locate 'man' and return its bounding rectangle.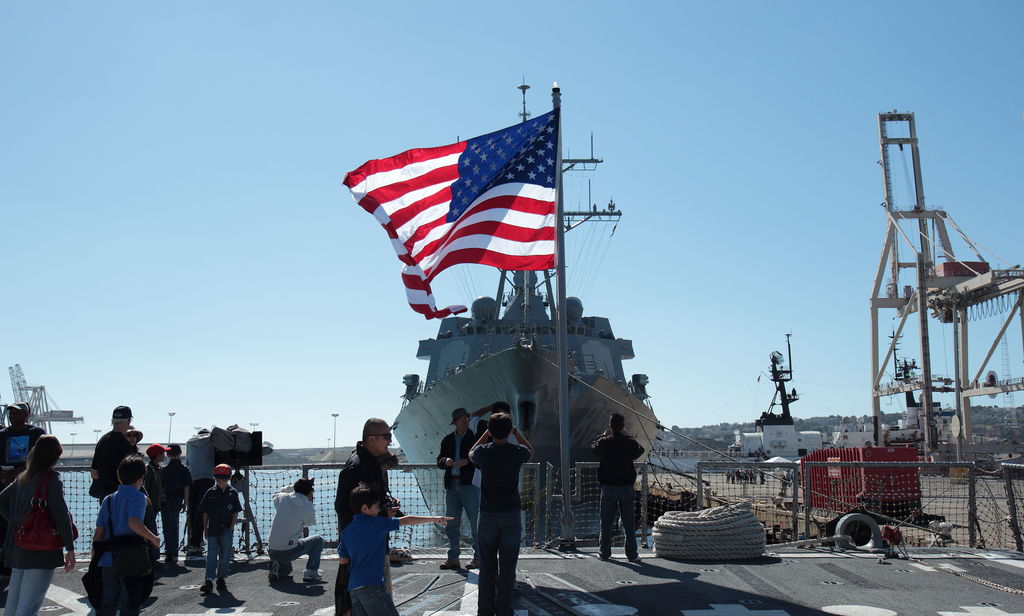
region(589, 411, 643, 560).
